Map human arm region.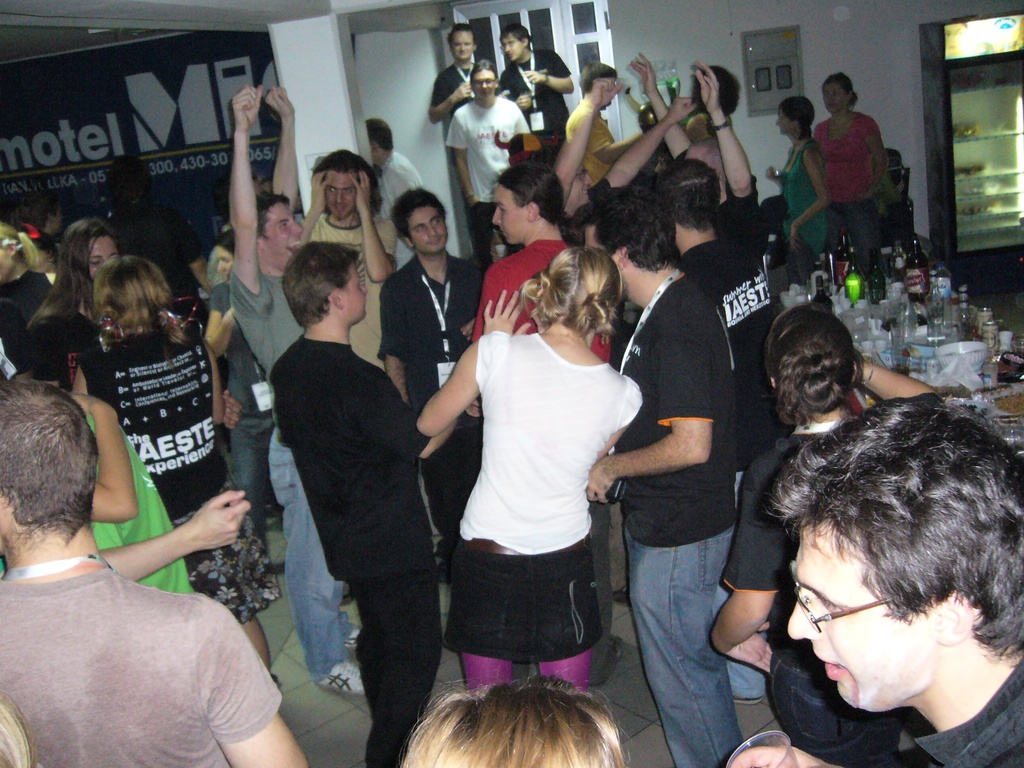
Mapped to 527 42 586 94.
